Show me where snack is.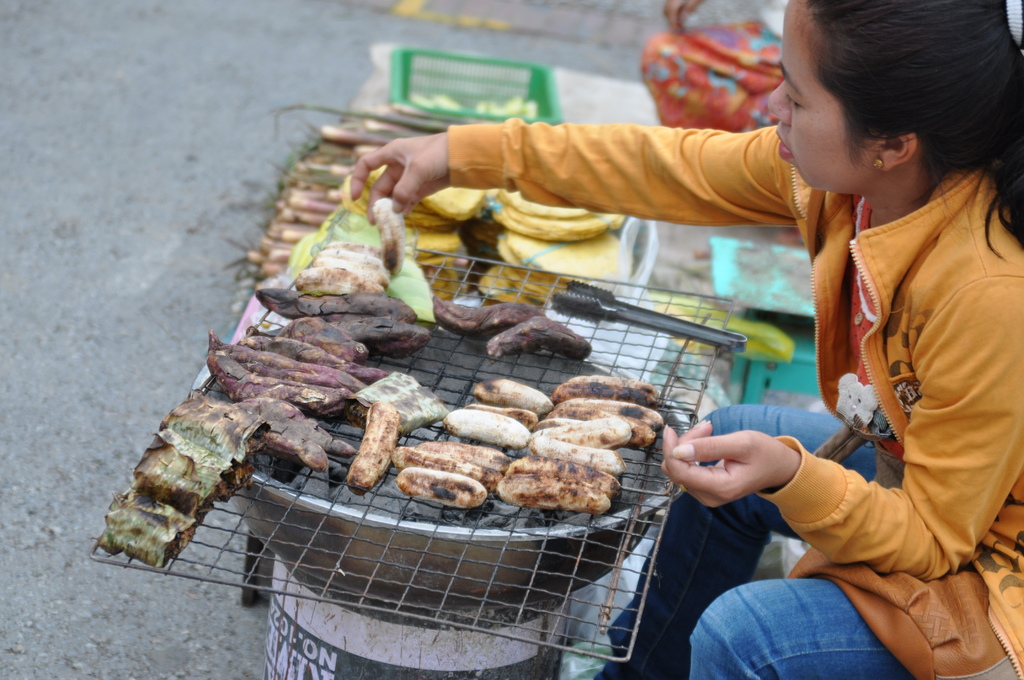
snack is at l=348, t=396, r=401, b=494.
